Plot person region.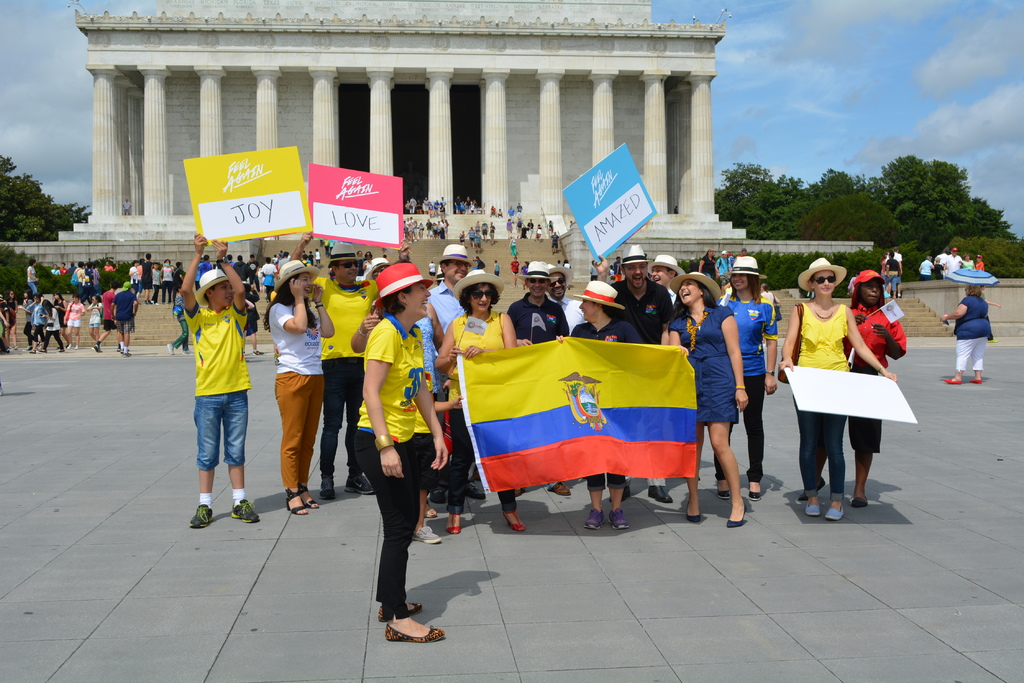
Plotted at 915:248:988:281.
